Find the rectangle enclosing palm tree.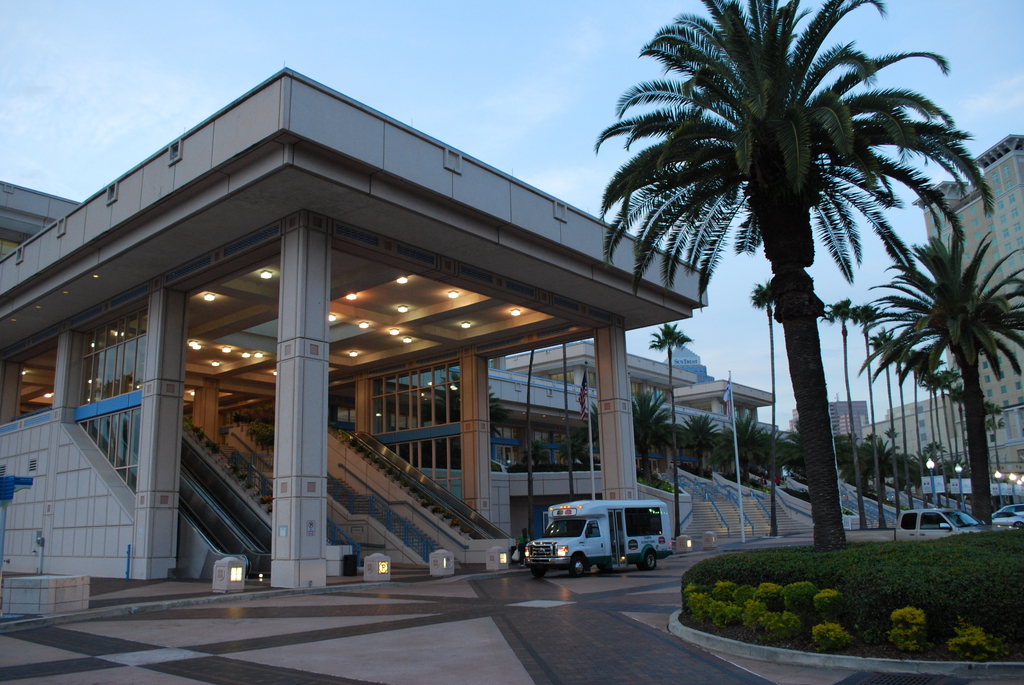
[x1=851, y1=294, x2=883, y2=534].
